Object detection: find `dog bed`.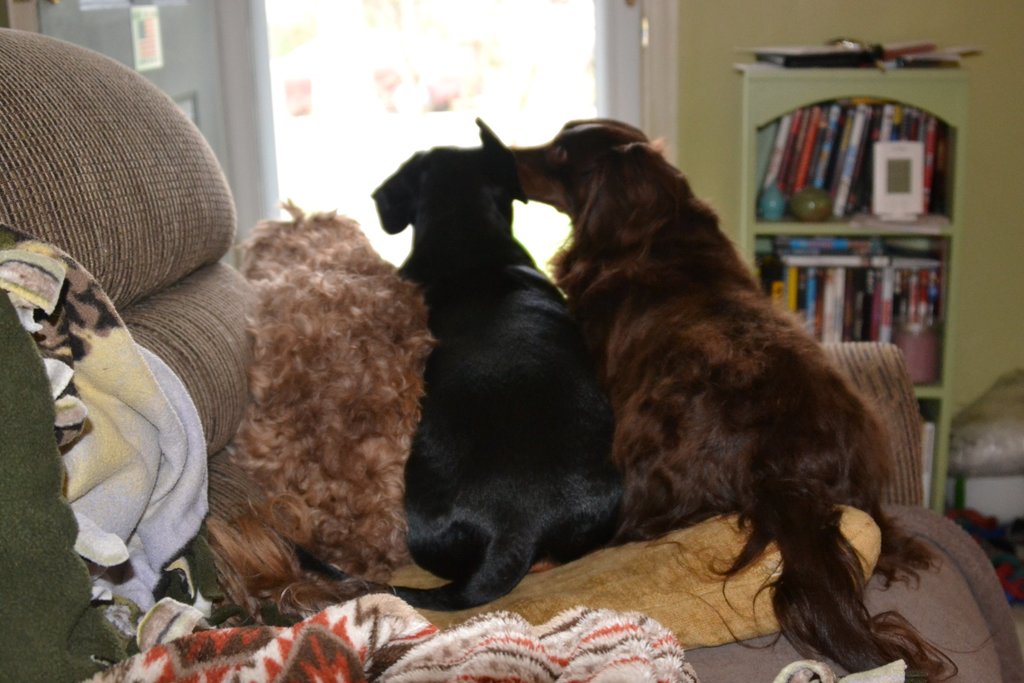
bbox=[384, 502, 877, 650].
